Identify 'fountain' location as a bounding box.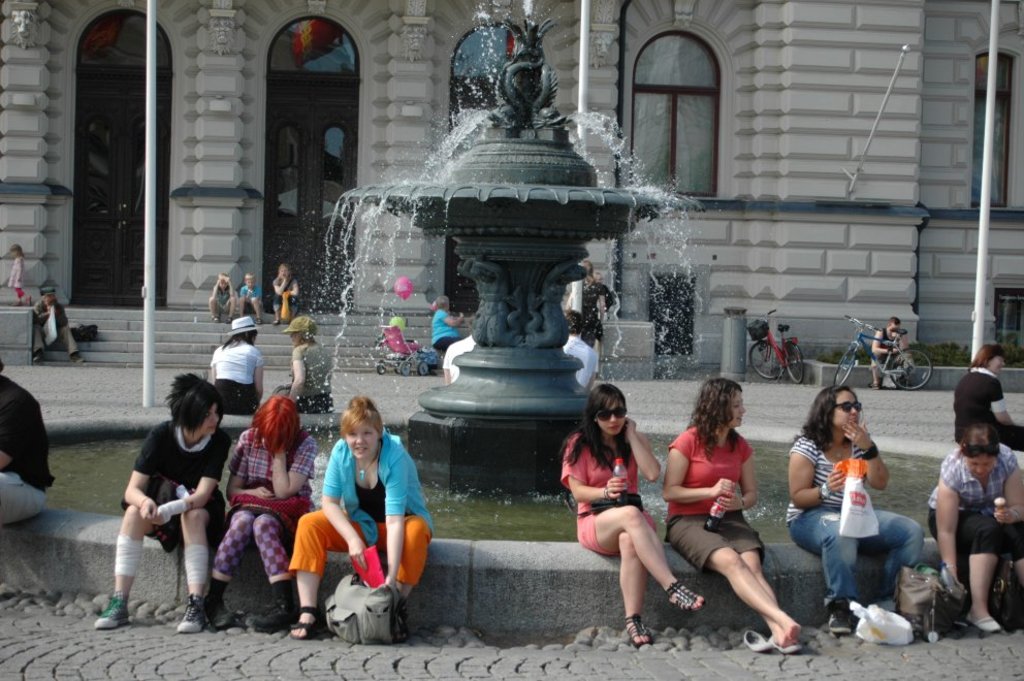
l=0, t=0, r=1023, b=641.
